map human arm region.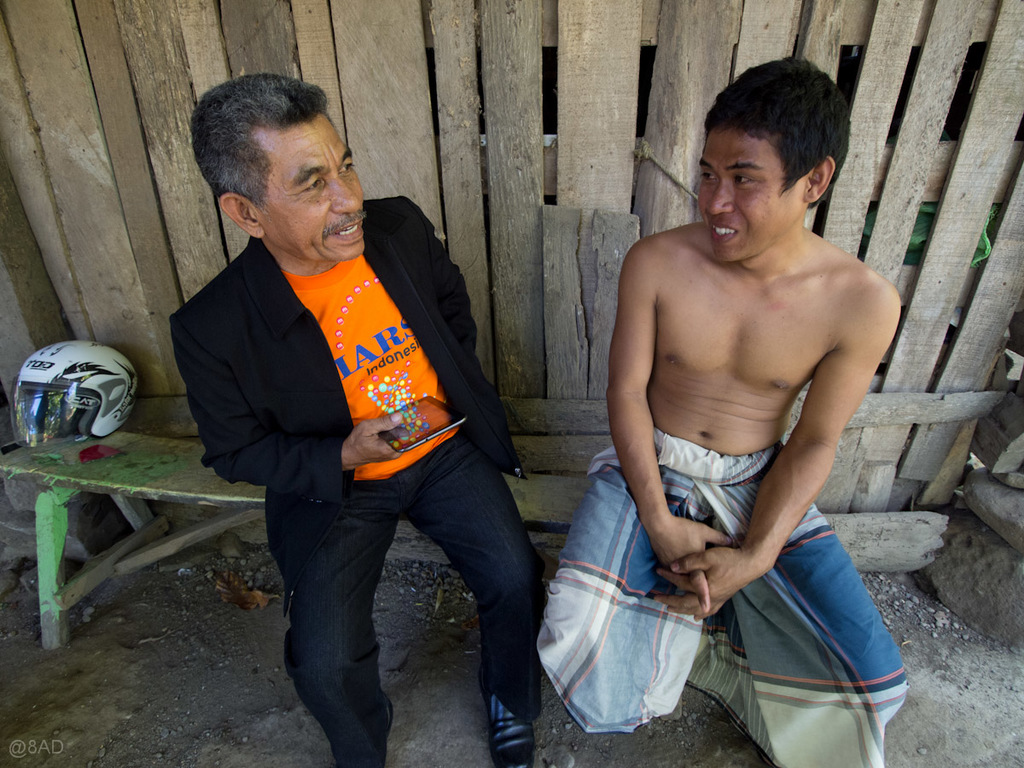
Mapped to Rect(171, 314, 418, 480).
